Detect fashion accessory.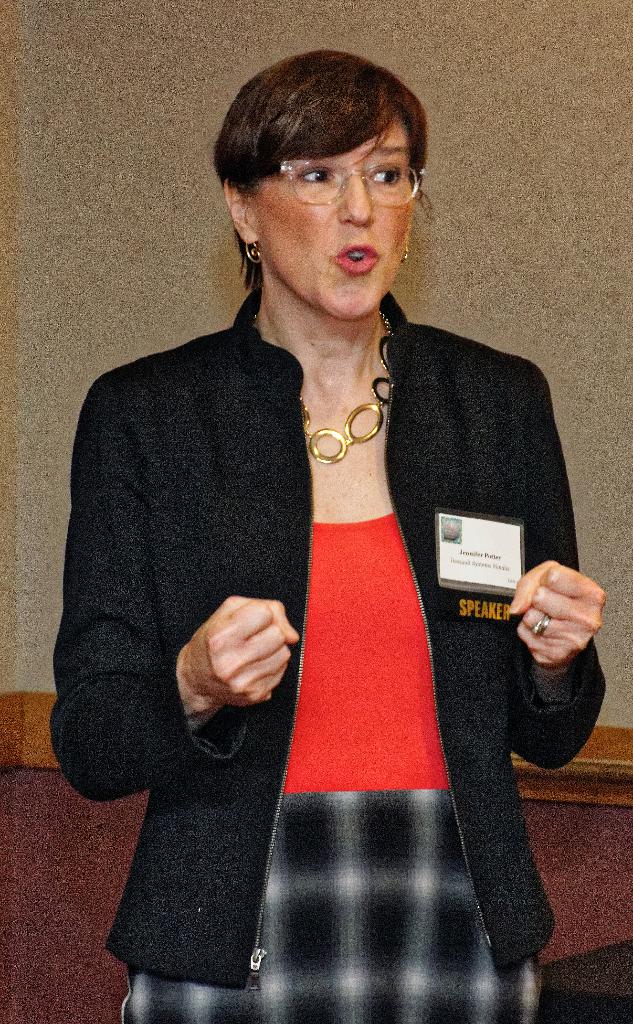
Detected at 234,237,269,293.
